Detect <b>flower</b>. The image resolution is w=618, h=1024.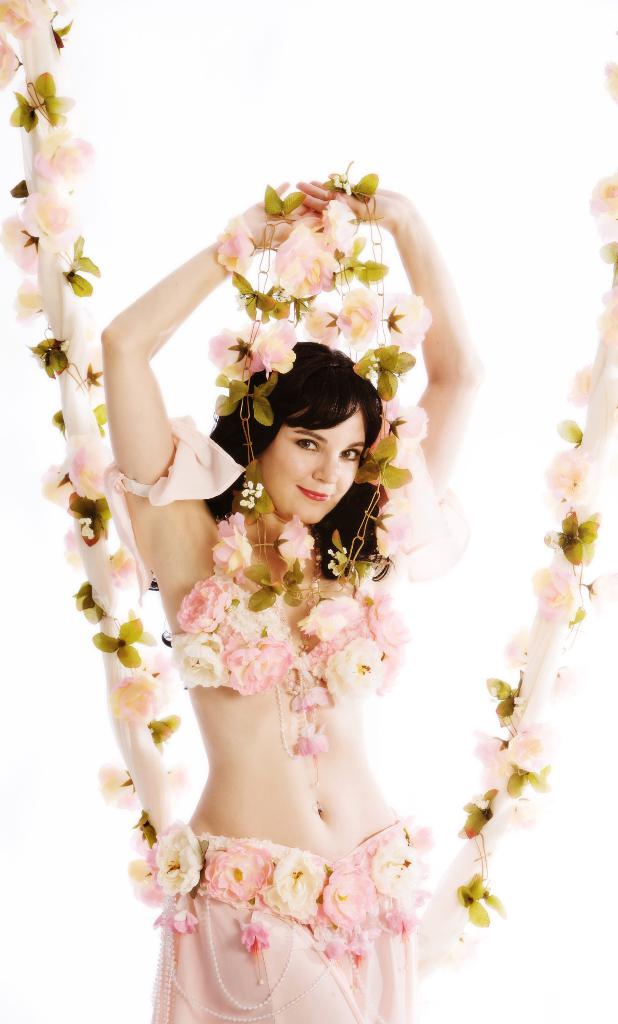
64:442:111:498.
